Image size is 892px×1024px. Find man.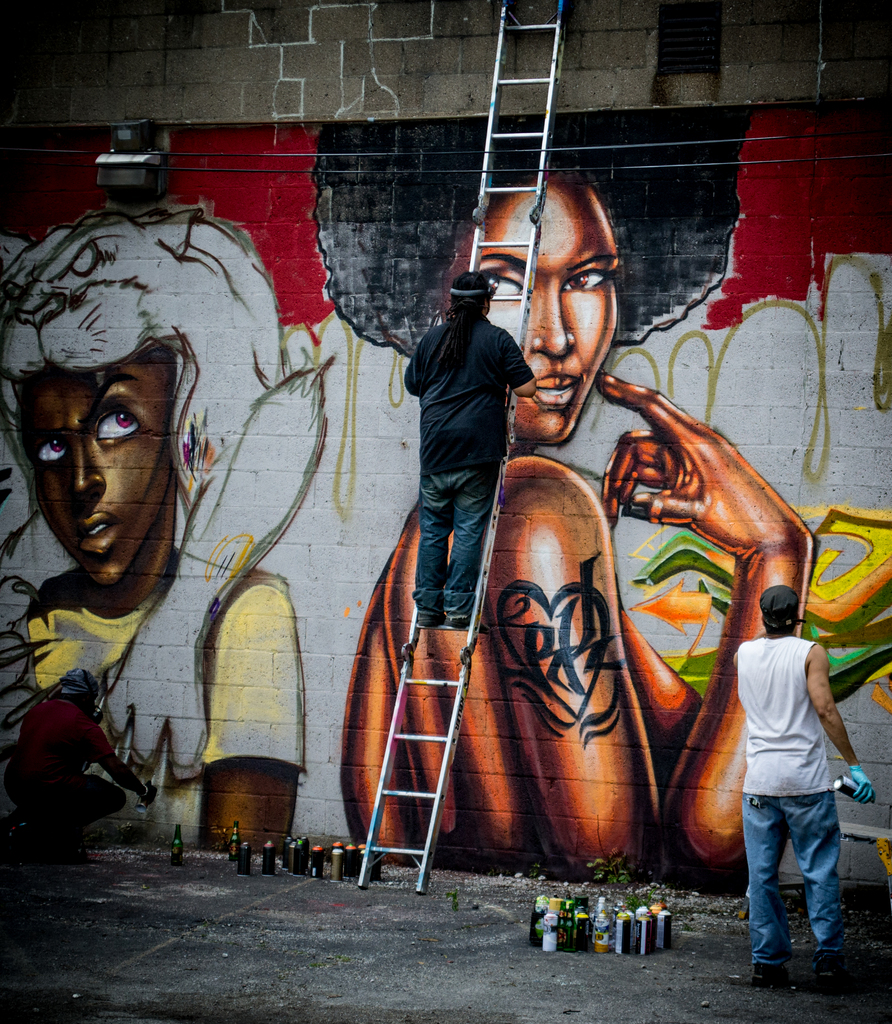
(x1=395, y1=258, x2=540, y2=623).
